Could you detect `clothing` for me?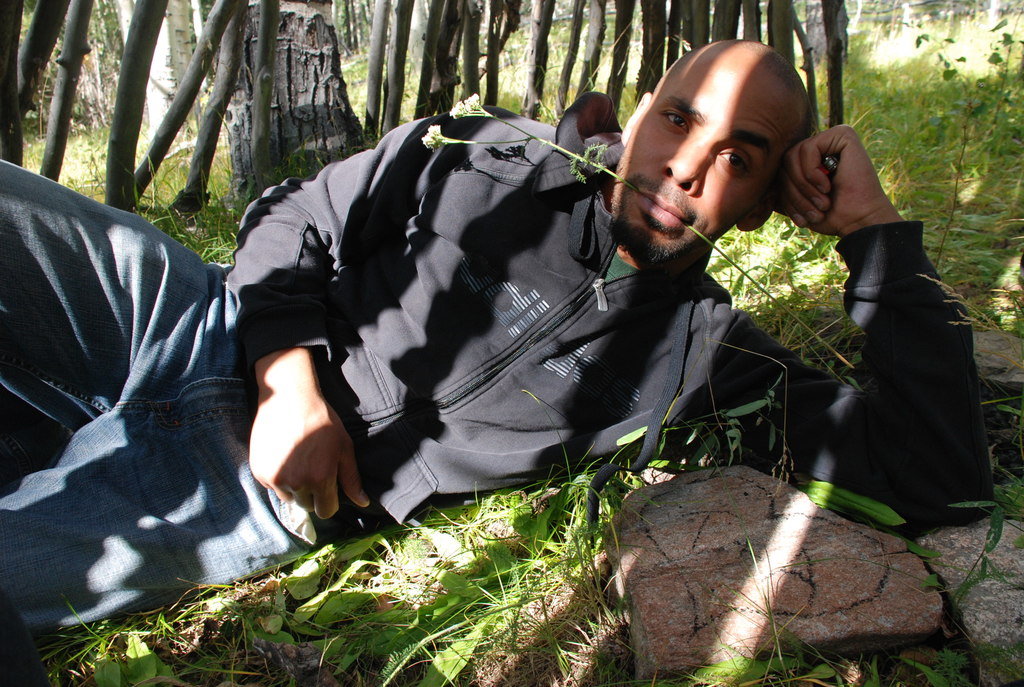
Detection result: Rect(0, 92, 989, 664).
